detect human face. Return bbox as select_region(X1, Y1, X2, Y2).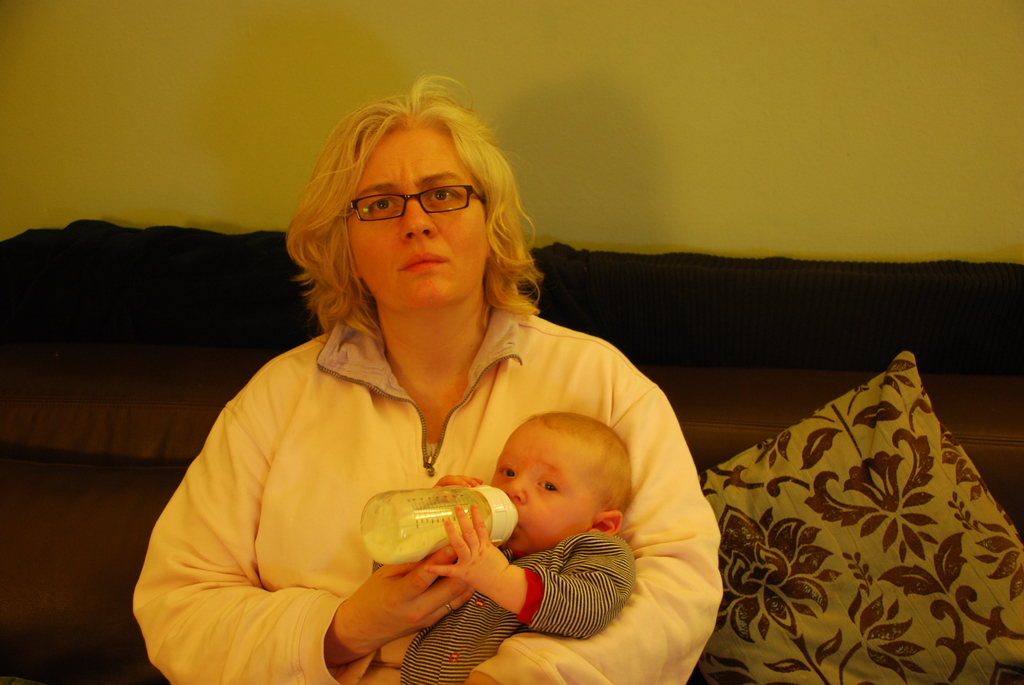
select_region(498, 423, 595, 547).
